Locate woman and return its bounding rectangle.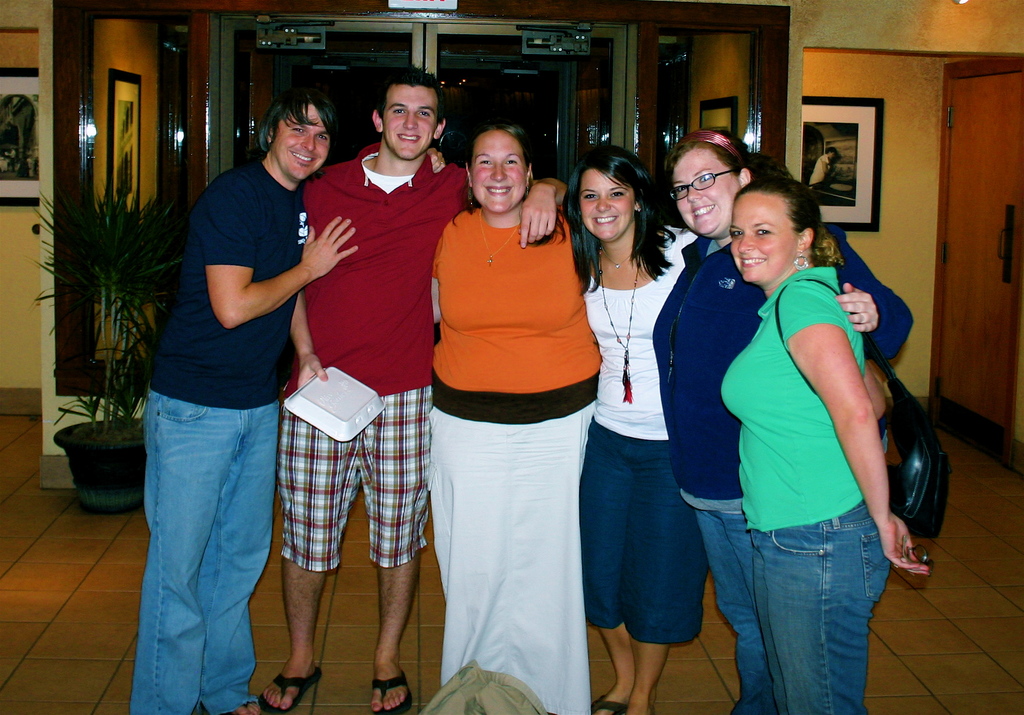
557/144/708/713.
